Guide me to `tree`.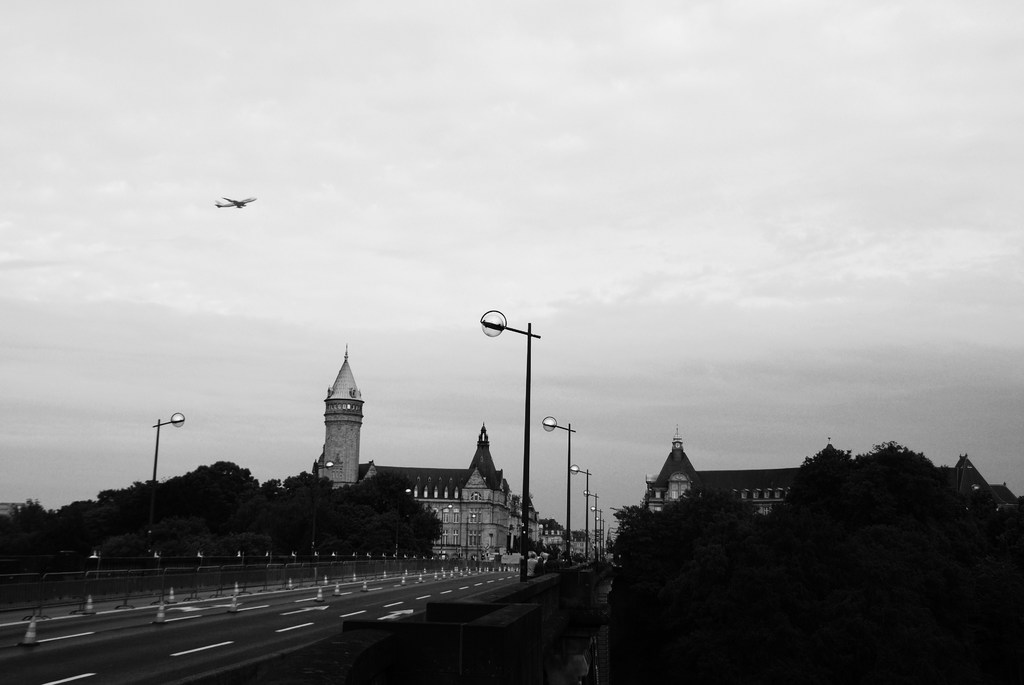
Guidance: bbox=(781, 432, 949, 545).
